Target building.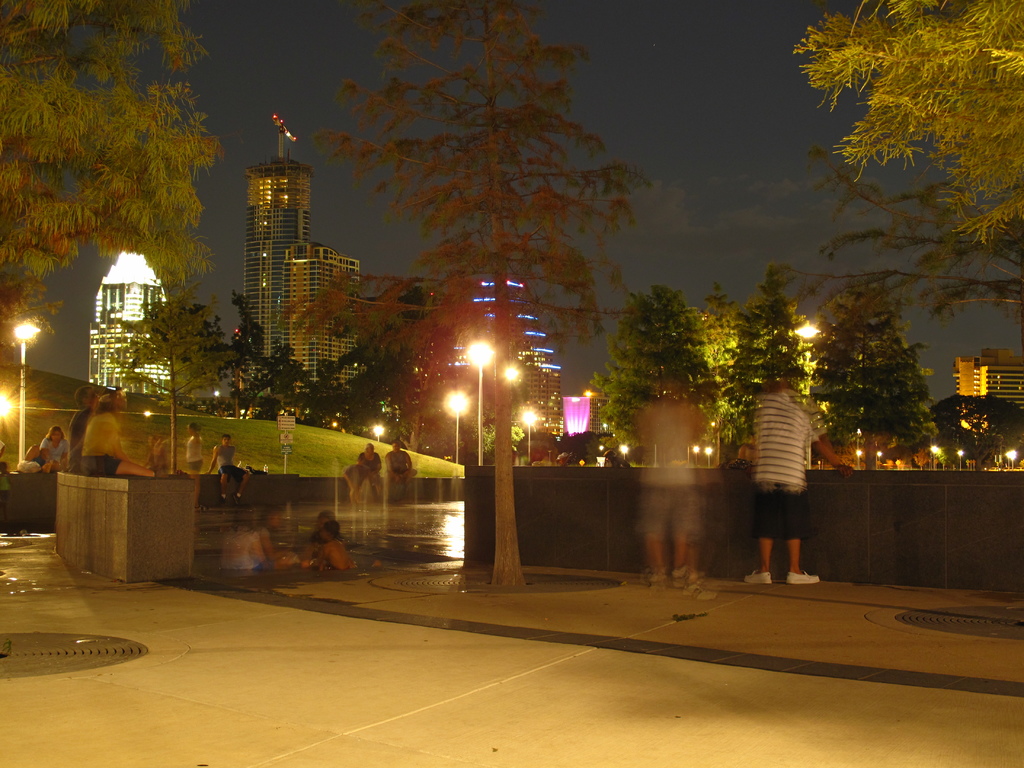
Target region: rect(236, 116, 368, 403).
